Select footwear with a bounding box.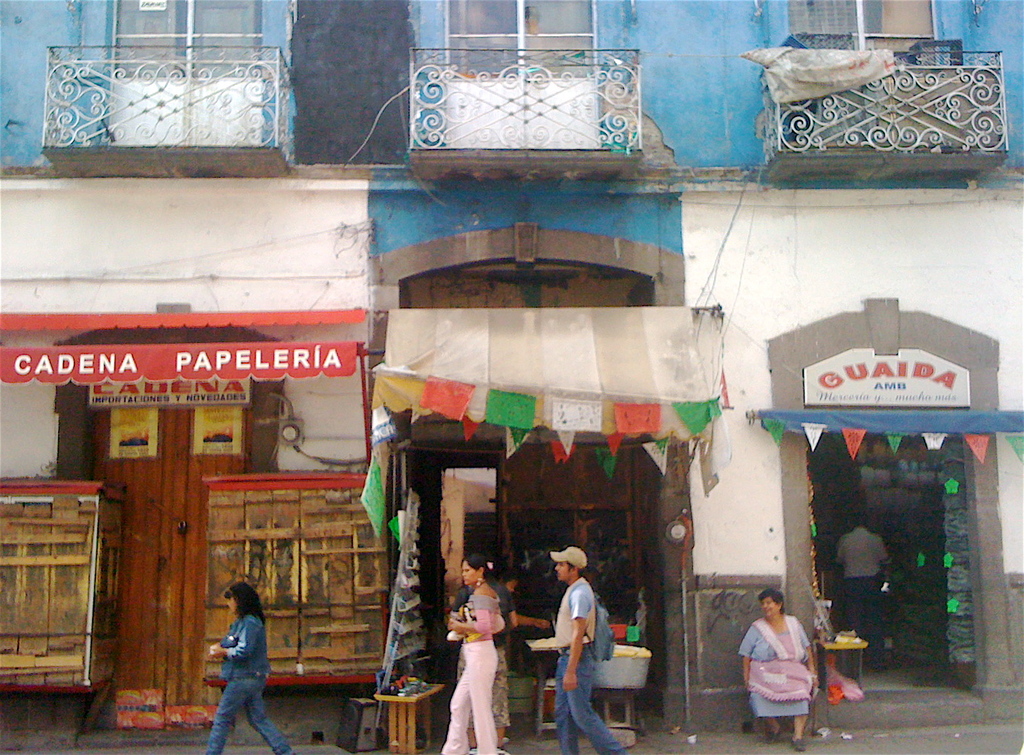
x1=788 y1=734 x2=812 y2=751.
